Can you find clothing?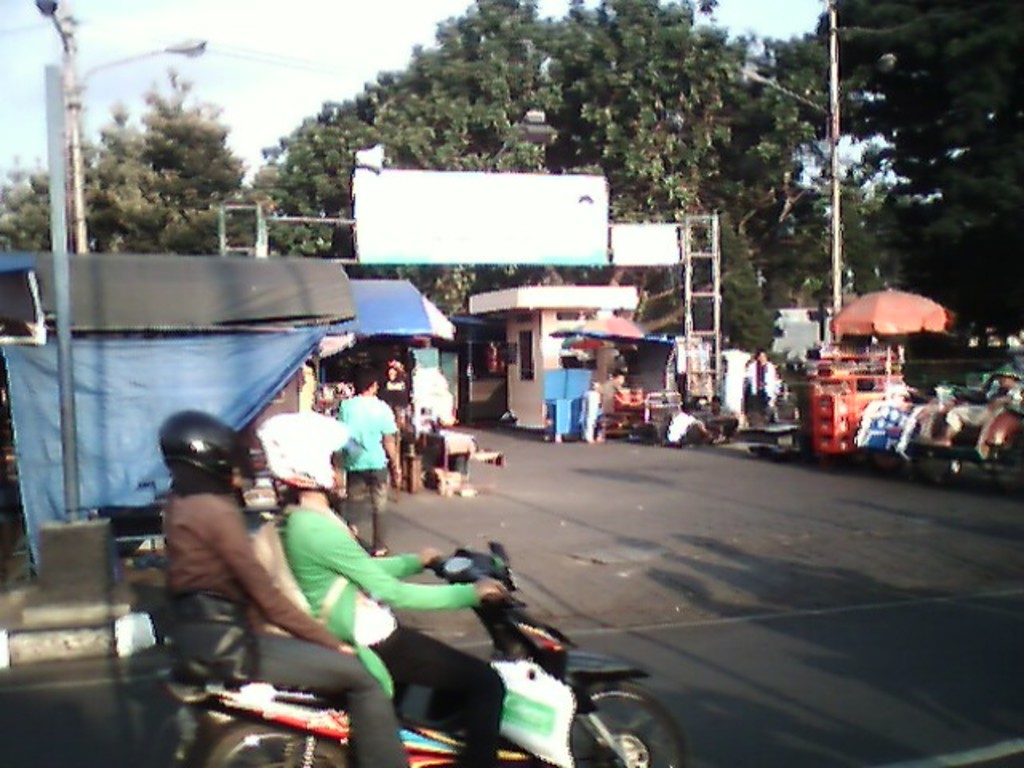
Yes, bounding box: rect(750, 357, 781, 386).
